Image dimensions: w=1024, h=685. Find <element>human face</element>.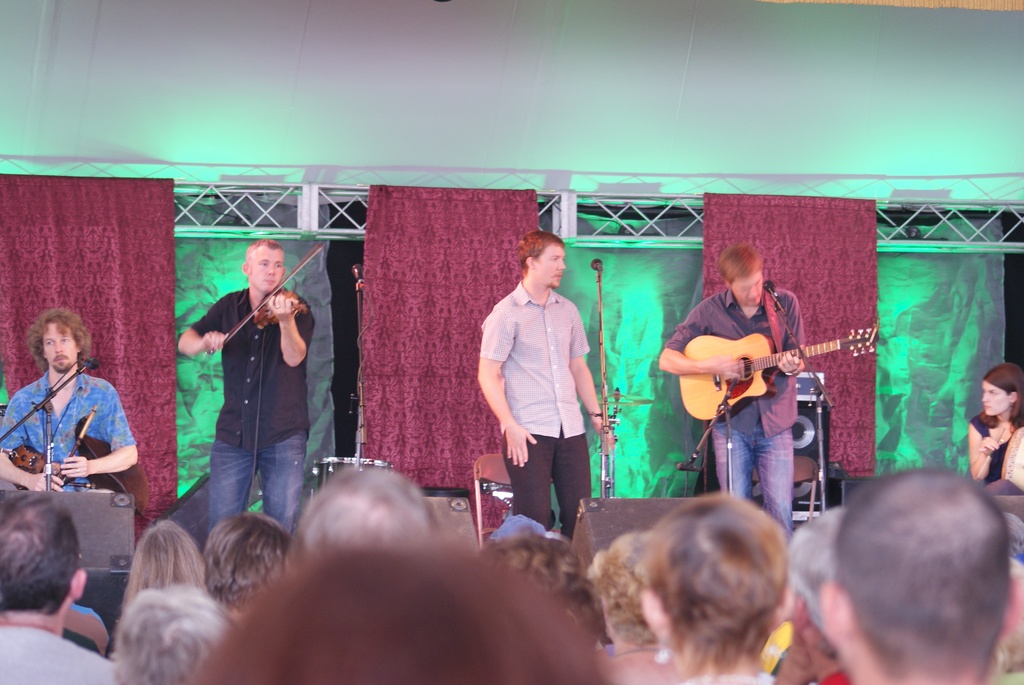
bbox=[40, 316, 79, 368].
